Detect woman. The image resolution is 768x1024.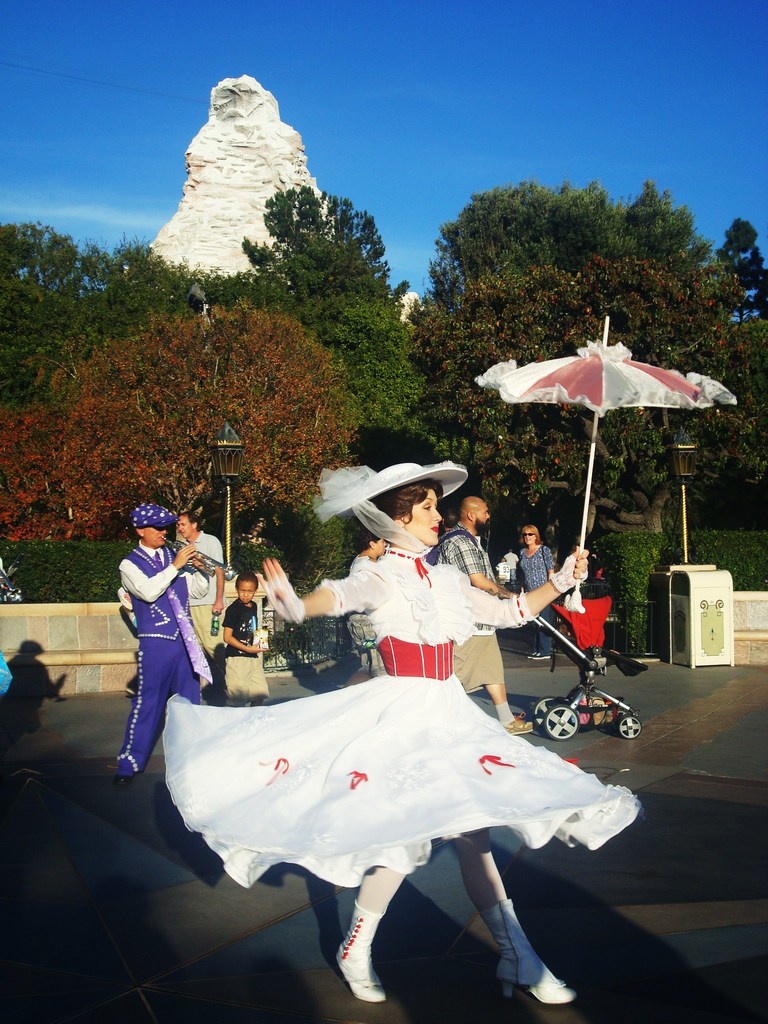
l=515, t=527, r=559, b=663.
